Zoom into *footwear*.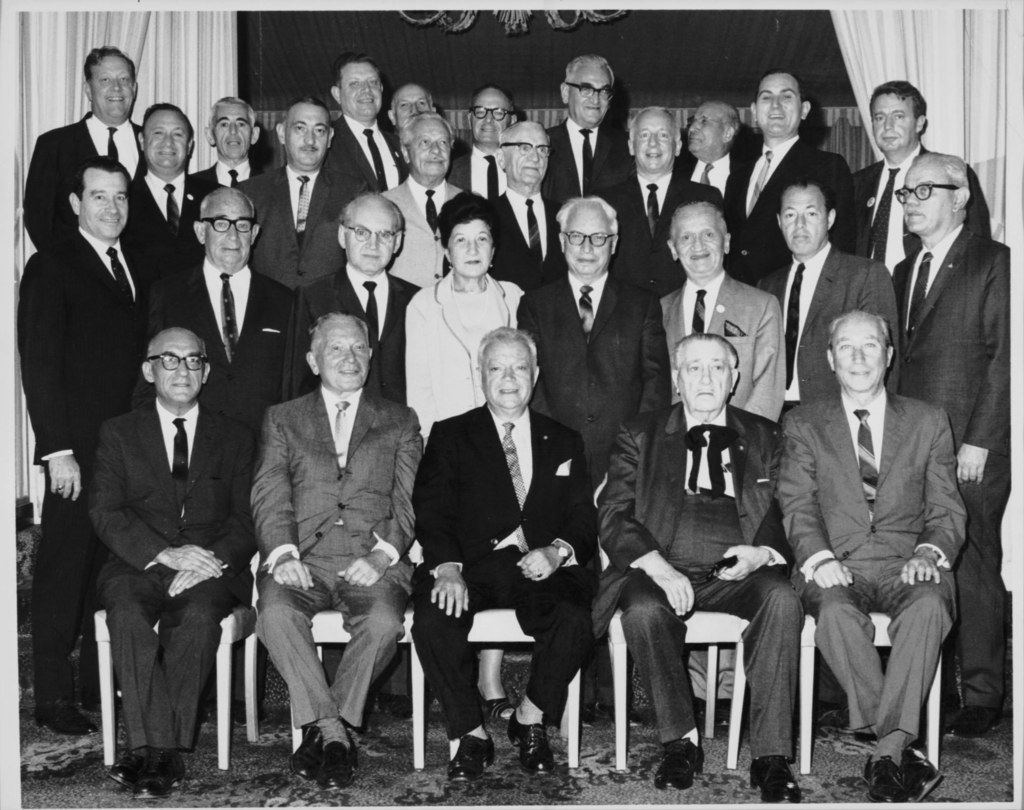
Zoom target: {"x1": 445, "y1": 729, "x2": 495, "y2": 782}.
